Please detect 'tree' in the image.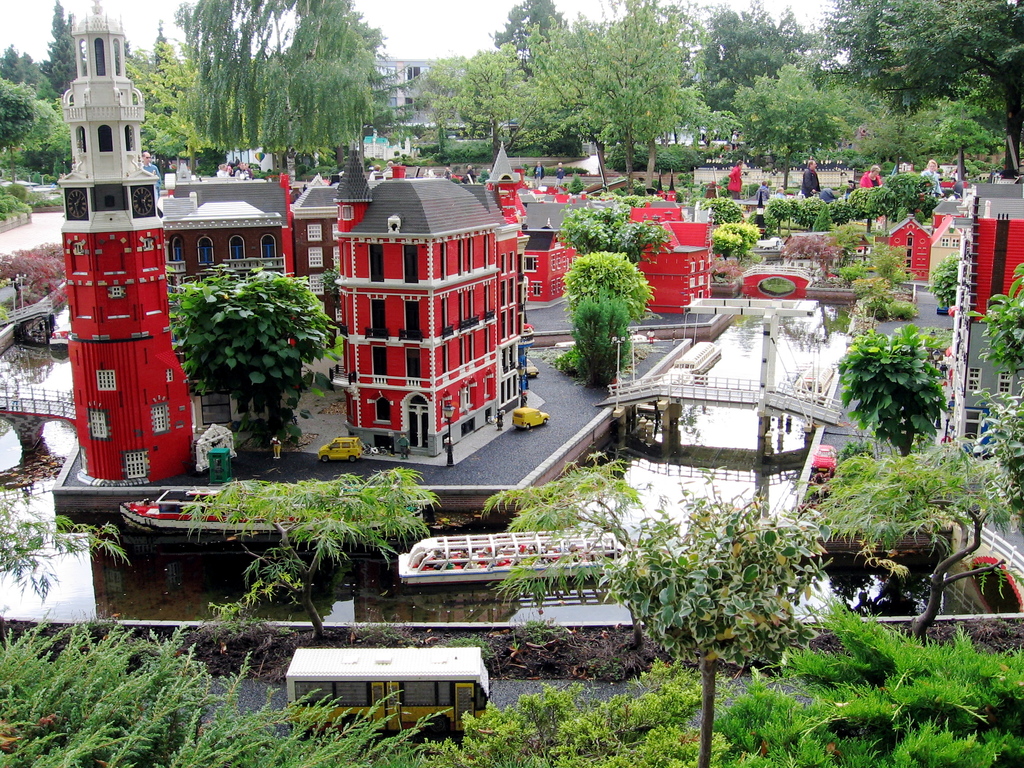
[x1=479, y1=454, x2=659, y2=636].
